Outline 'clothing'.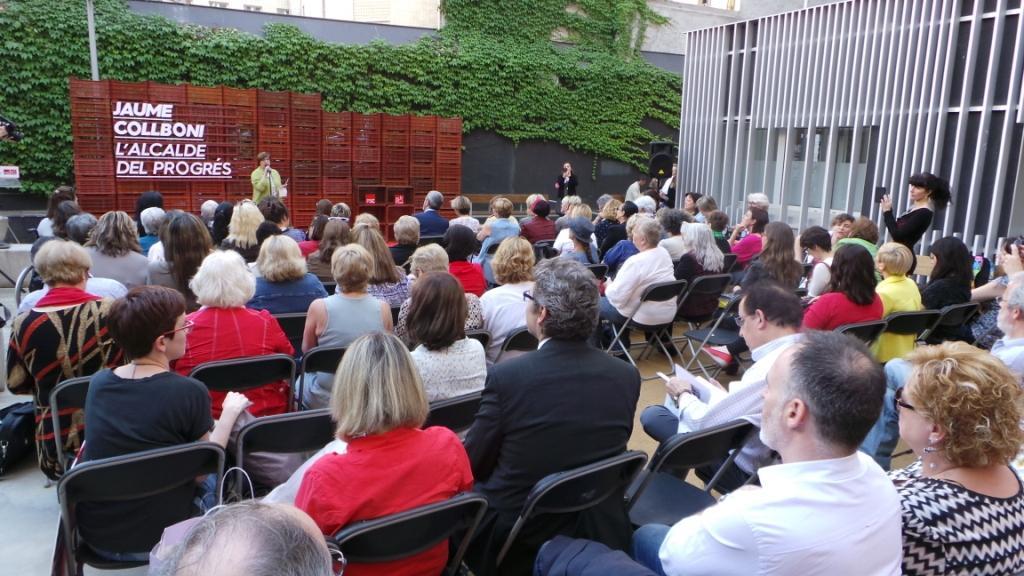
Outline: 306:291:410:409.
